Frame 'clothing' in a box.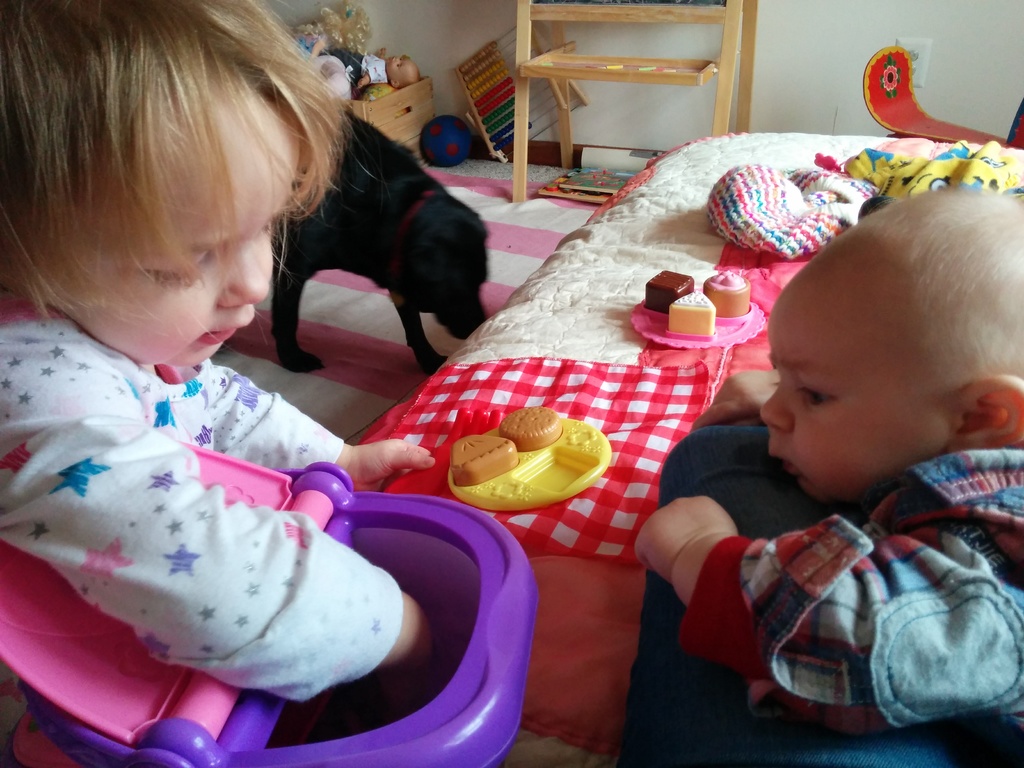
left=0, top=292, right=405, bottom=711.
